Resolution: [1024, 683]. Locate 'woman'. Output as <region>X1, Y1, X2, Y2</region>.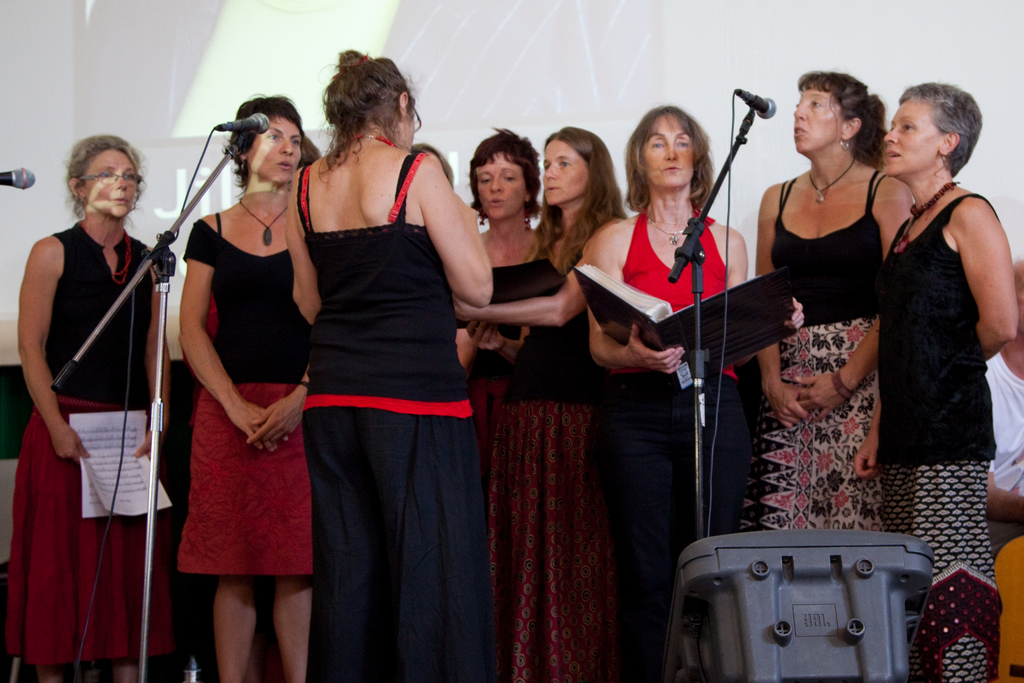
<region>452, 126, 547, 478</region>.
